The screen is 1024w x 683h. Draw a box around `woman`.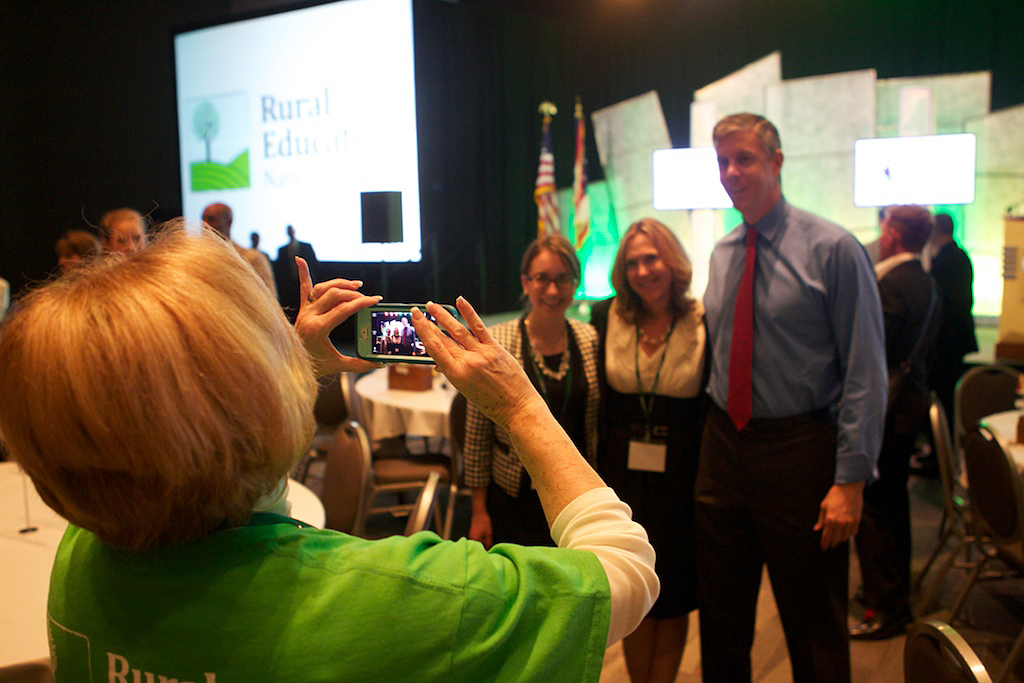
(41,182,563,659).
